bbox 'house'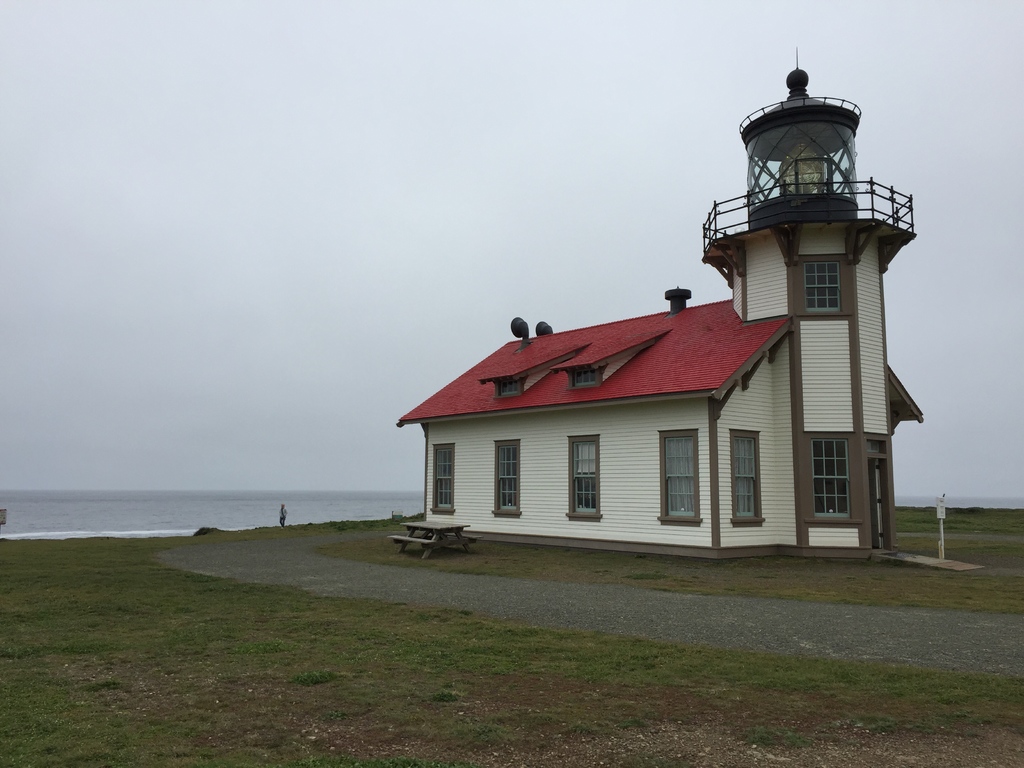
{"x1": 397, "y1": 130, "x2": 931, "y2": 581}
